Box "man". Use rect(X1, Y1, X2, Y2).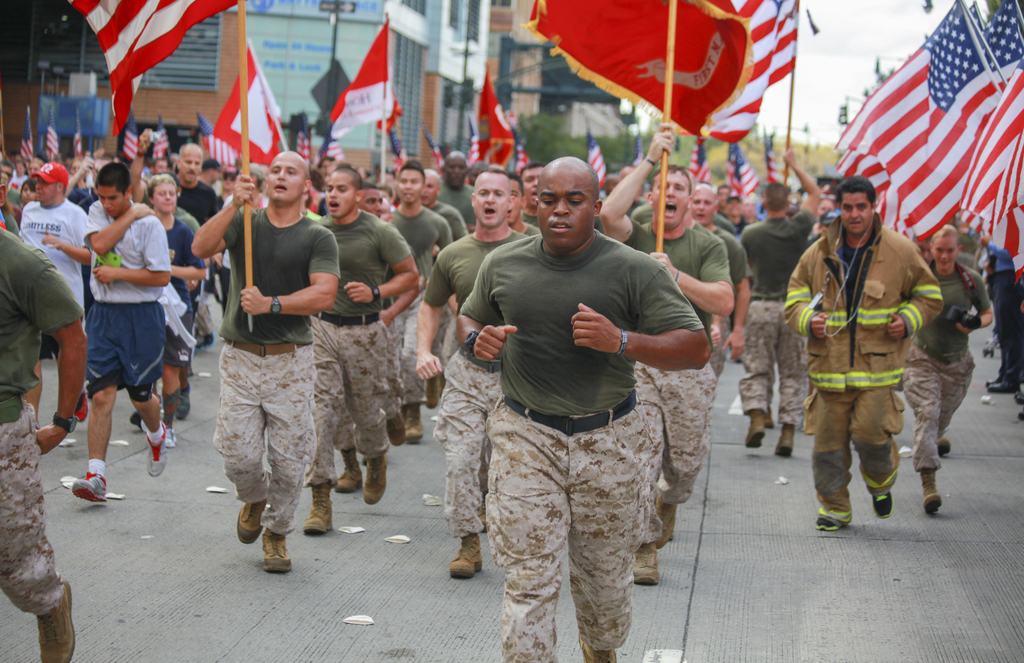
rect(0, 222, 92, 662).
